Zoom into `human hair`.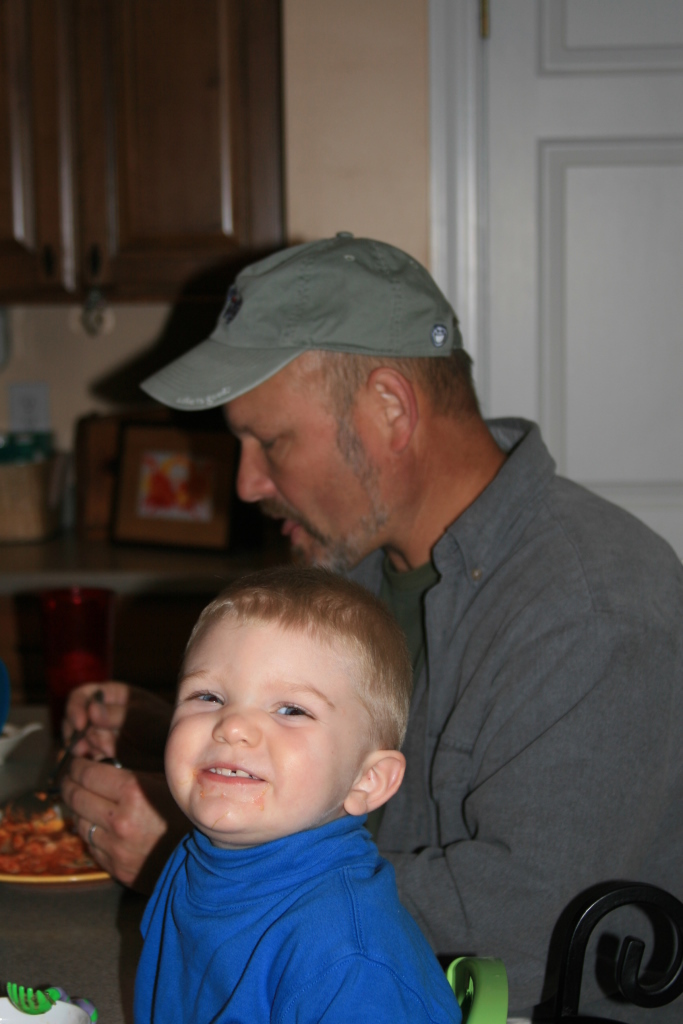
Zoom target: (left=316, top=330, right=486, bottom=481).
